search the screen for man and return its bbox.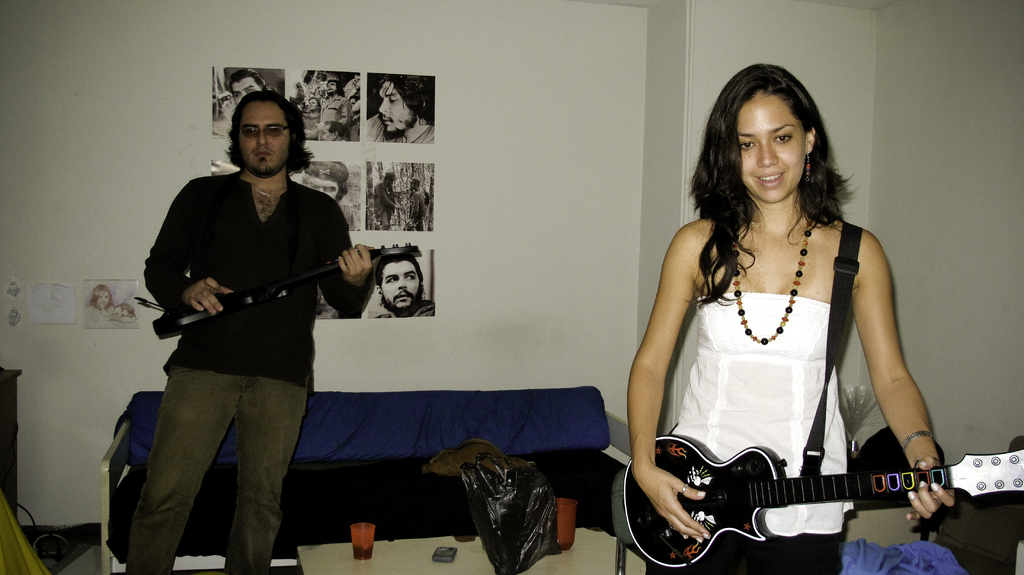
Found: select_region(307, 159, 359, 231).
